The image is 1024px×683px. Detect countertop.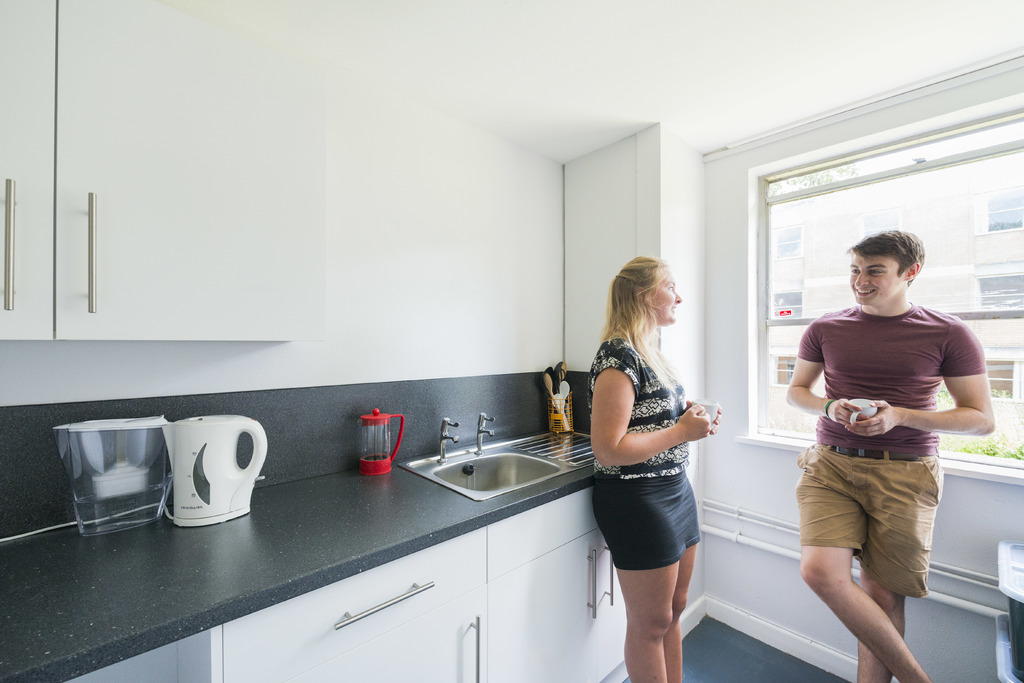
Detection: bbox=[0, 422, 590, 682].
